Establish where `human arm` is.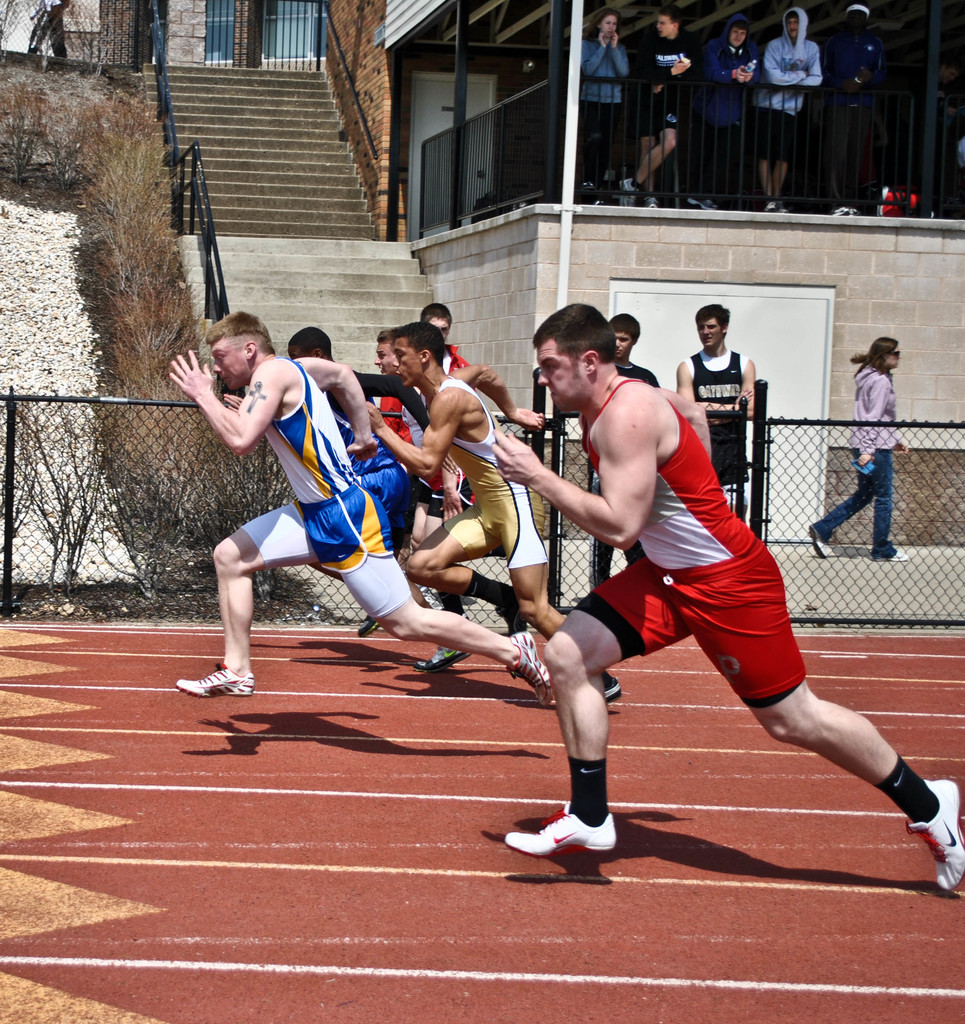
Established at [x1=180, y1=352, x2=289, y2=470].
